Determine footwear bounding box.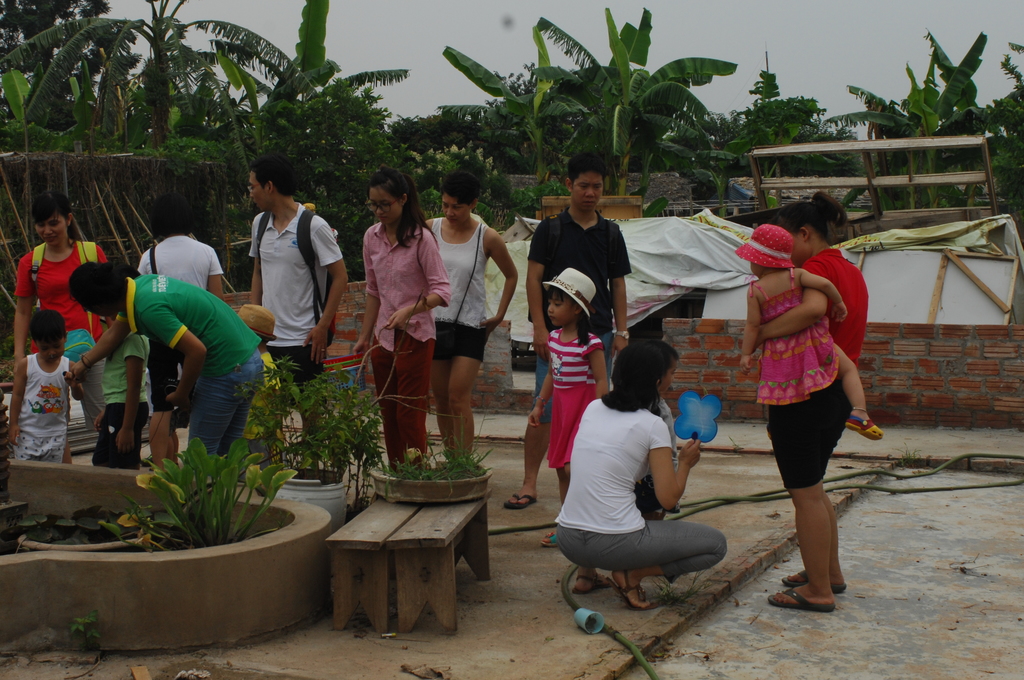
Determined: (842,412,884,441).
